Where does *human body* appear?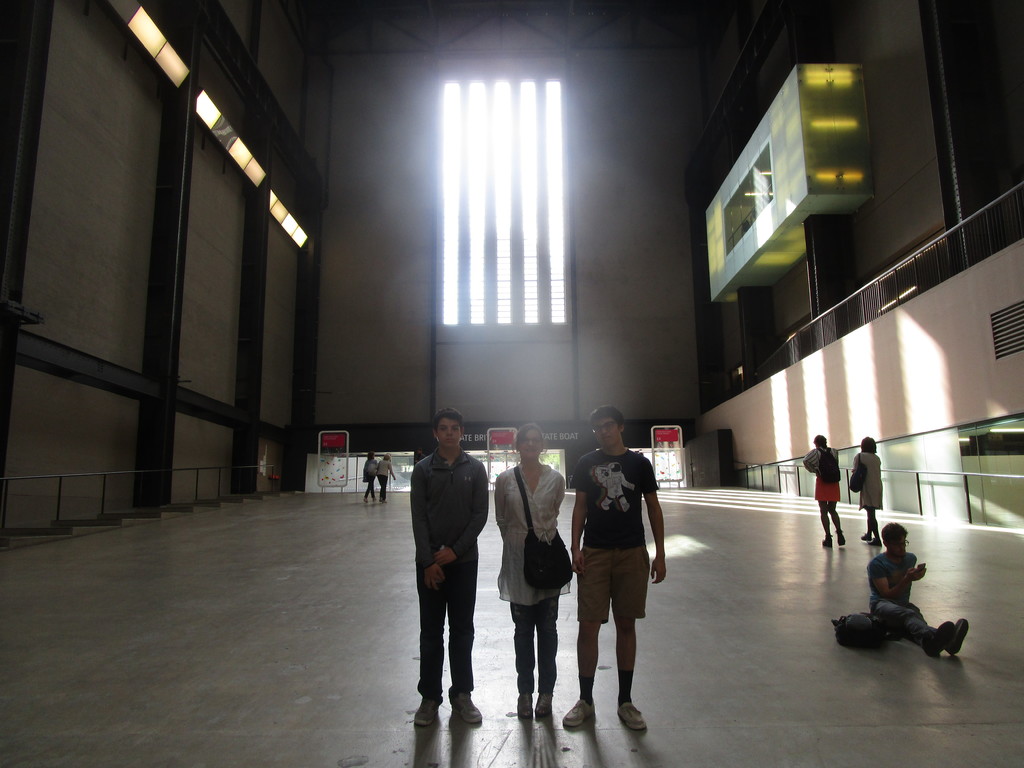
Appears at 407:404:492:728.
